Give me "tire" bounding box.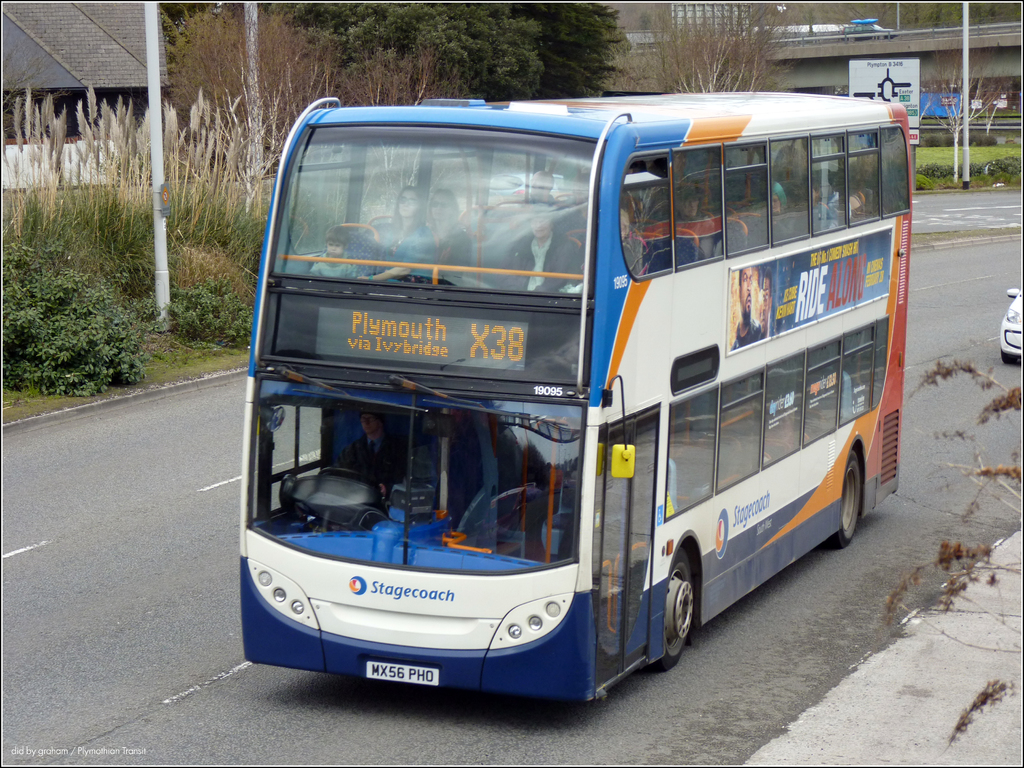
[left=644, top=538, right=692, bottom=670].
